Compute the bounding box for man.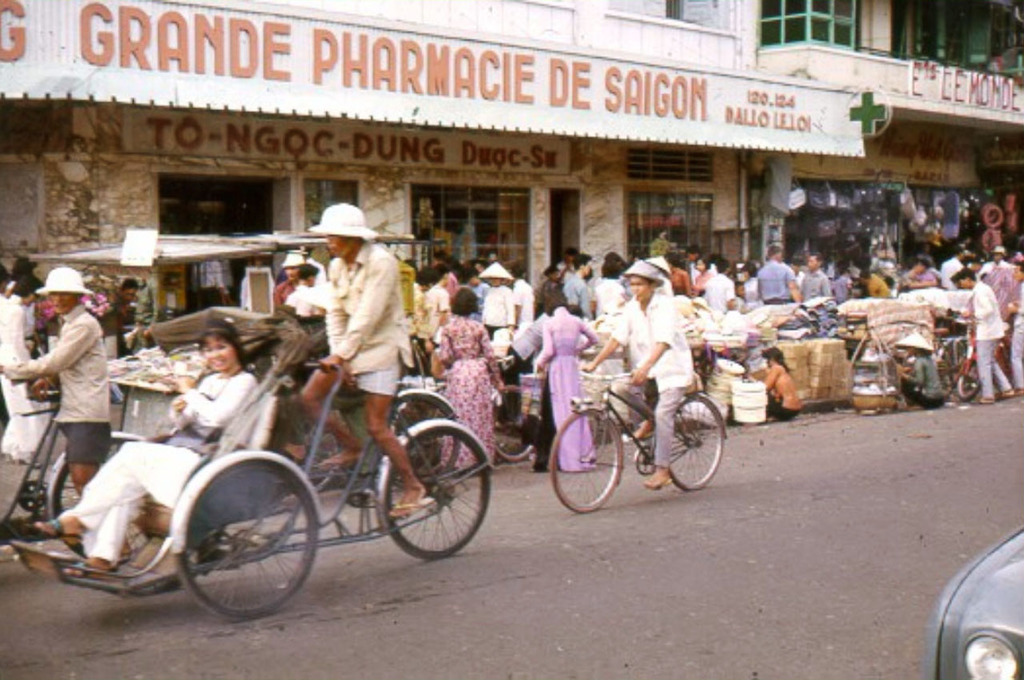
locate(756, 246, 804, 302).
